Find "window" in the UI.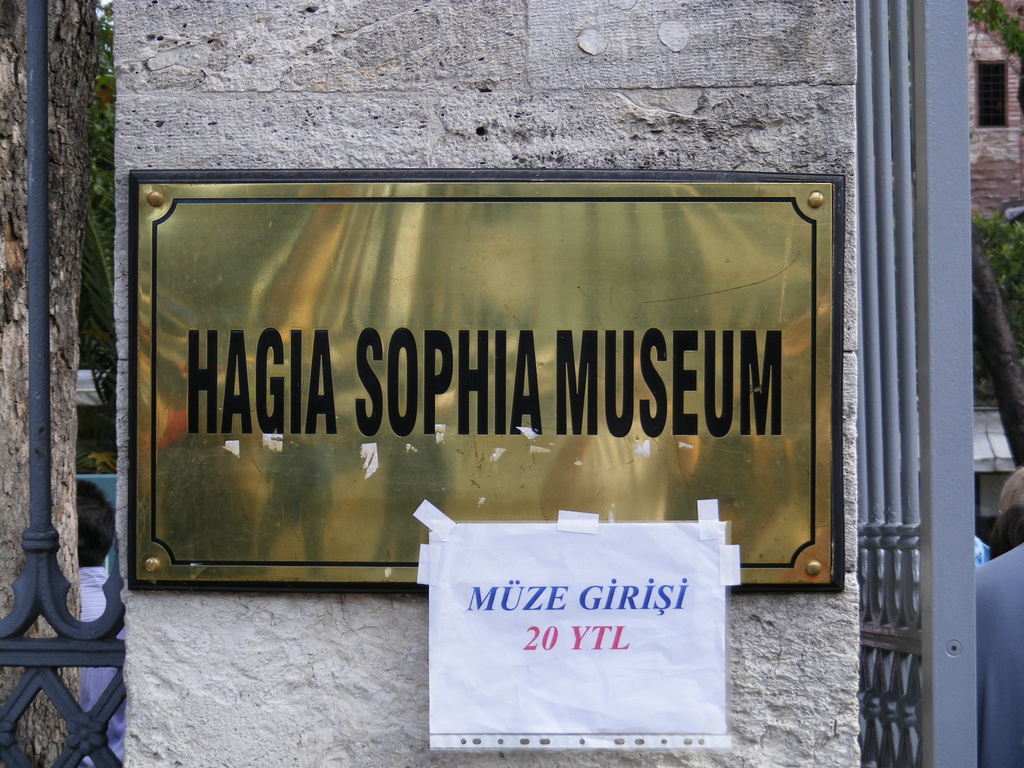
UI element at {"x1": 972, "y1": 58, "x2": 1008, "y2": 130}.
